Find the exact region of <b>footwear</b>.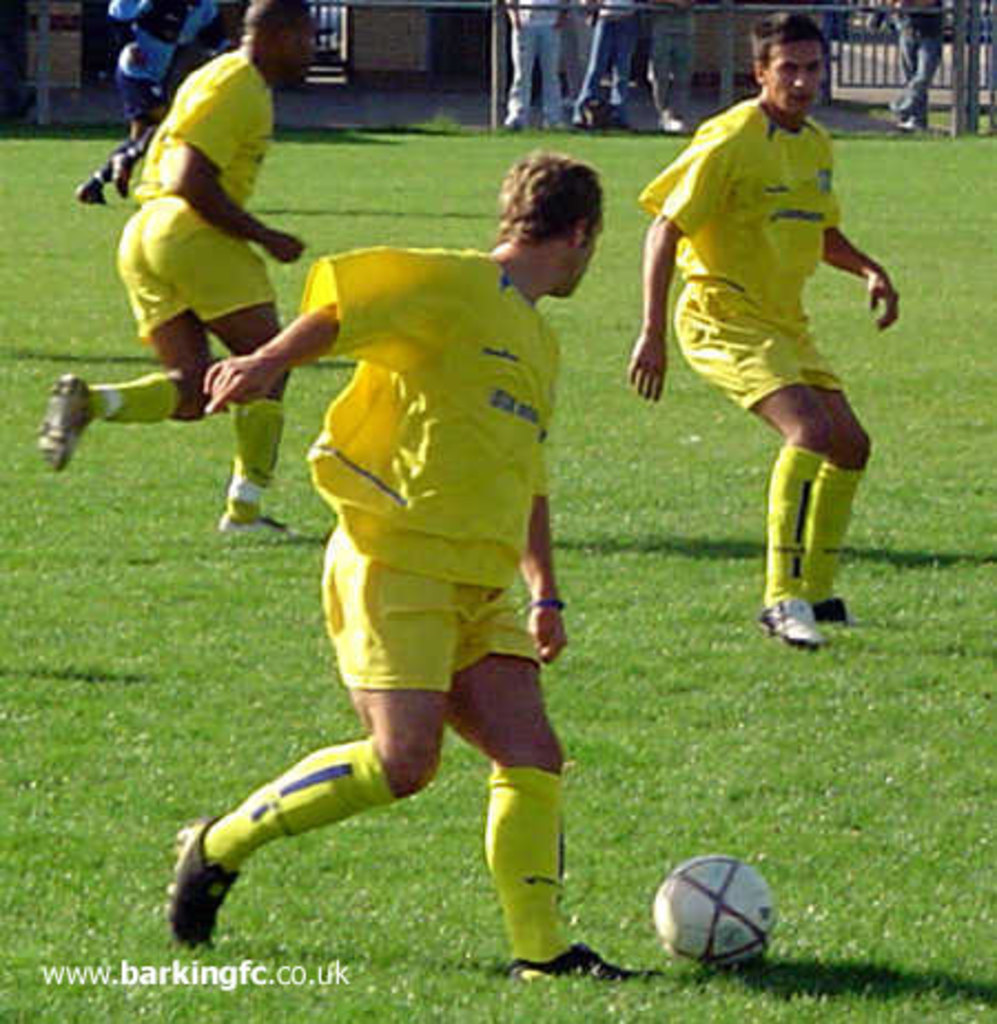
Exact region: bbox=[507, 942, 674, 984].
